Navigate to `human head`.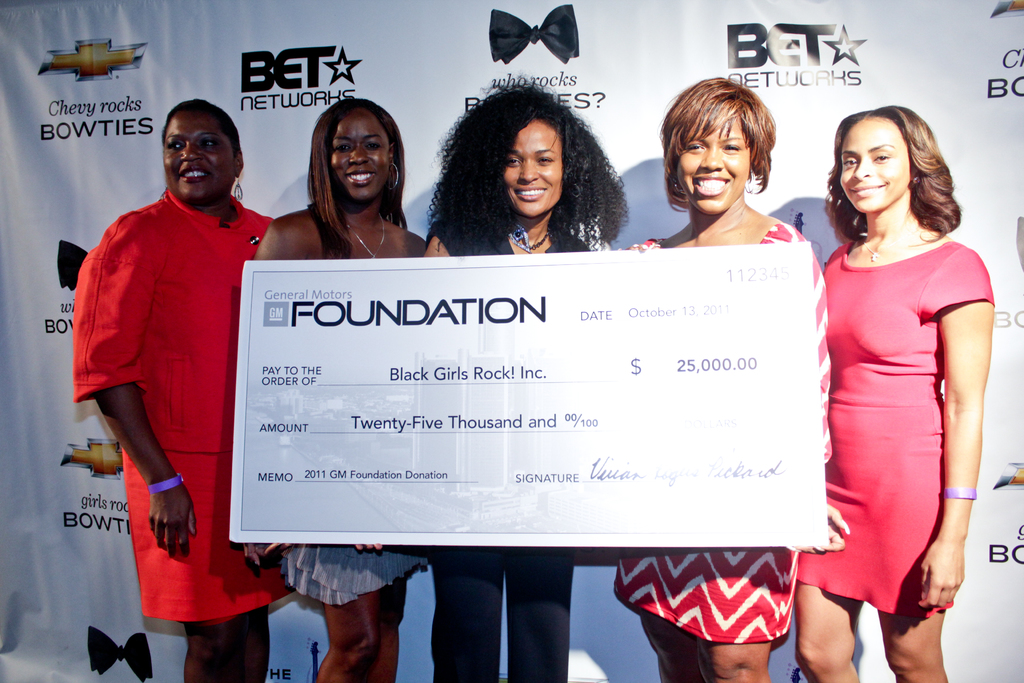
Navigation target: l=659, t=79, r=768, b=217.
